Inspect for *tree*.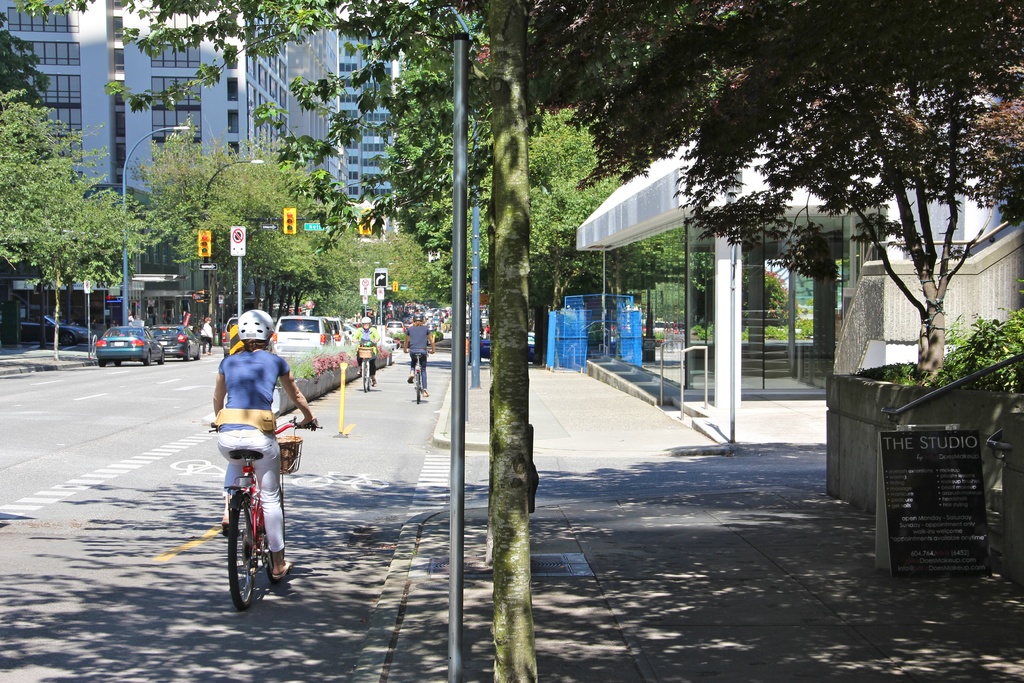
Inspection: l=0, t=31, r=173, b=354.
